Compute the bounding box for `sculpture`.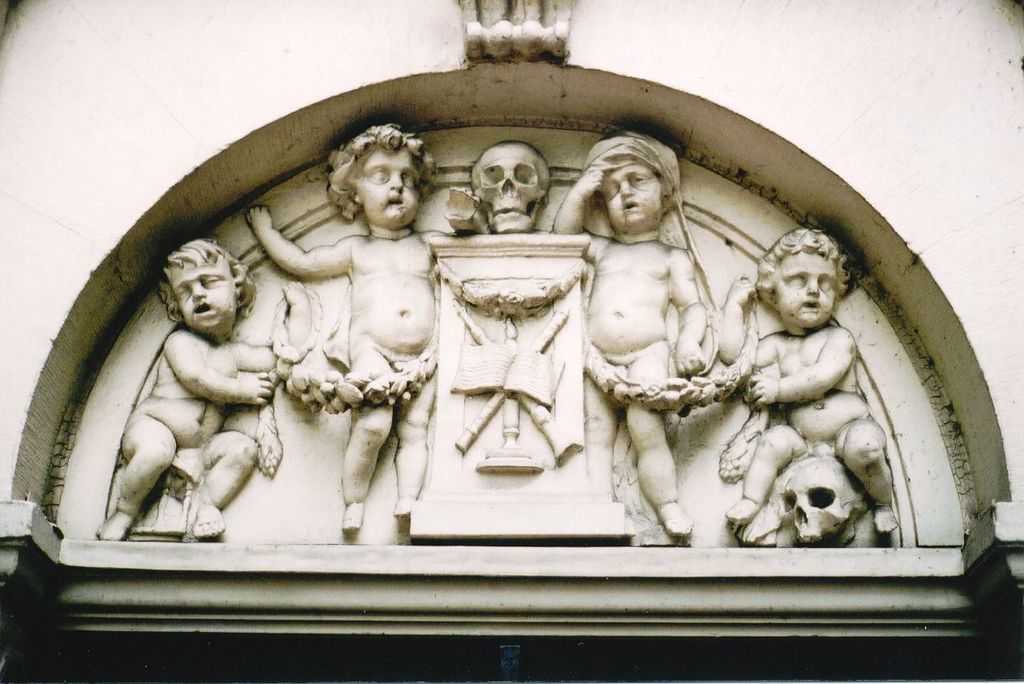
(782,459,883,542).
